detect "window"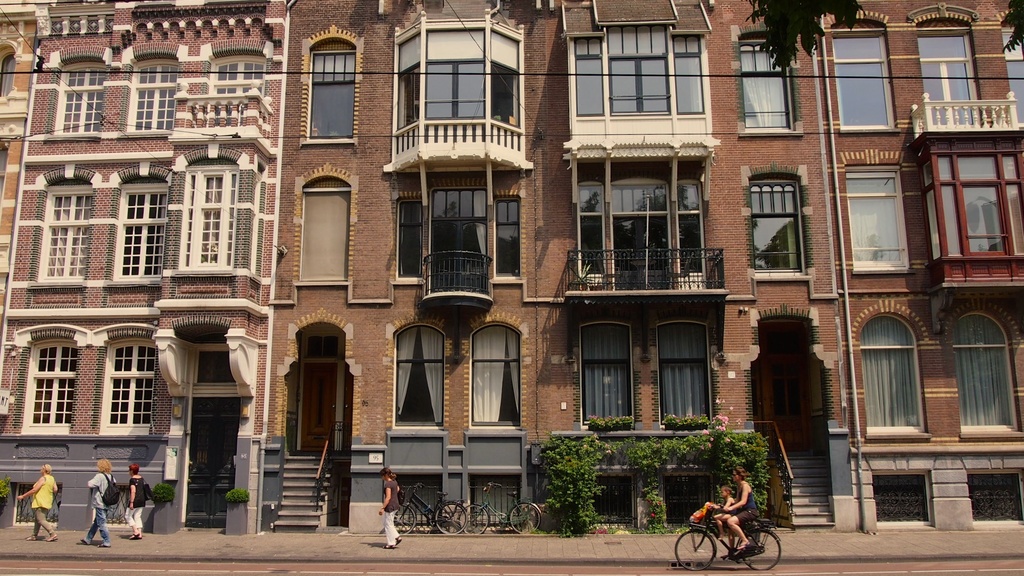
x1=740 y1=160 x2=813 y2=281
